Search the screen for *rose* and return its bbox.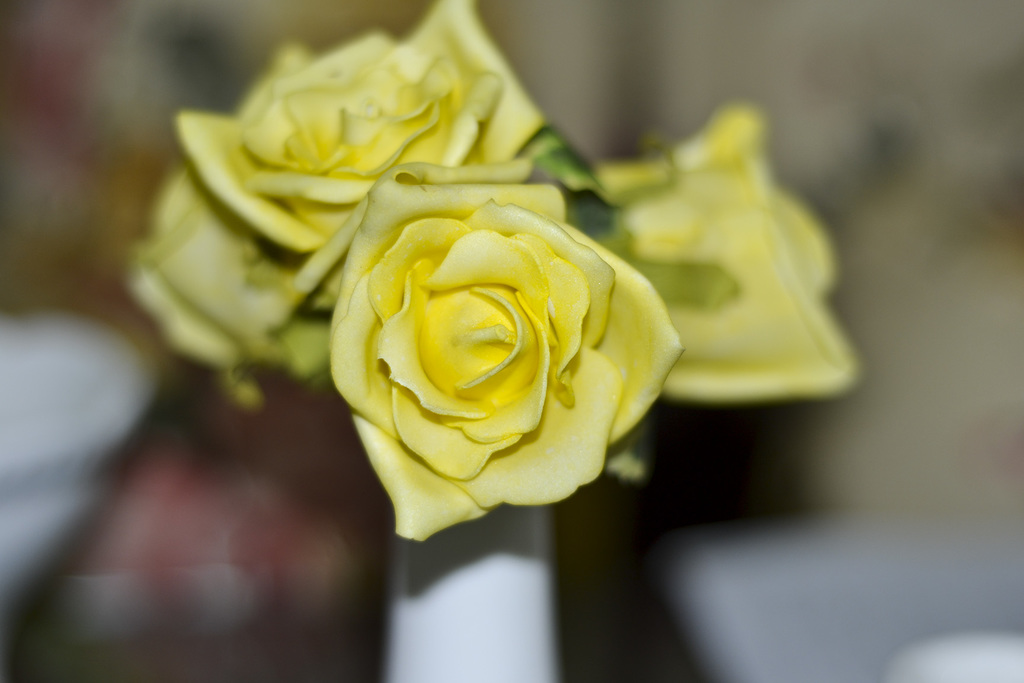
Found: (120,162,330,409).
